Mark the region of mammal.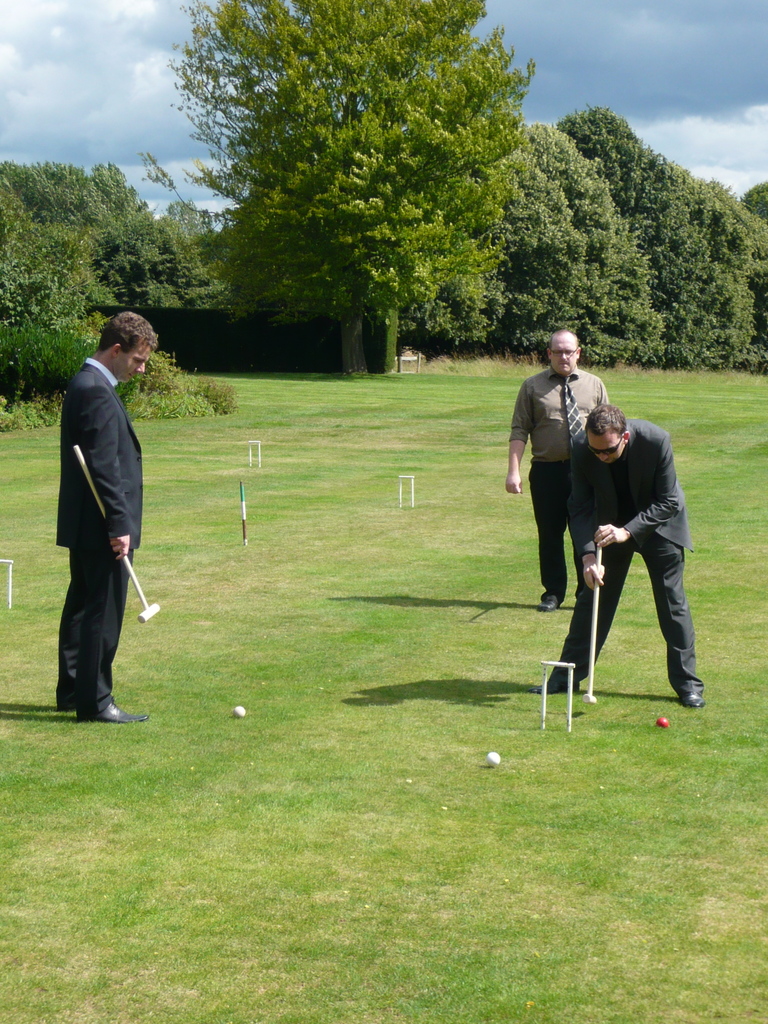
Region: detection(540, 402, 706, 708).
